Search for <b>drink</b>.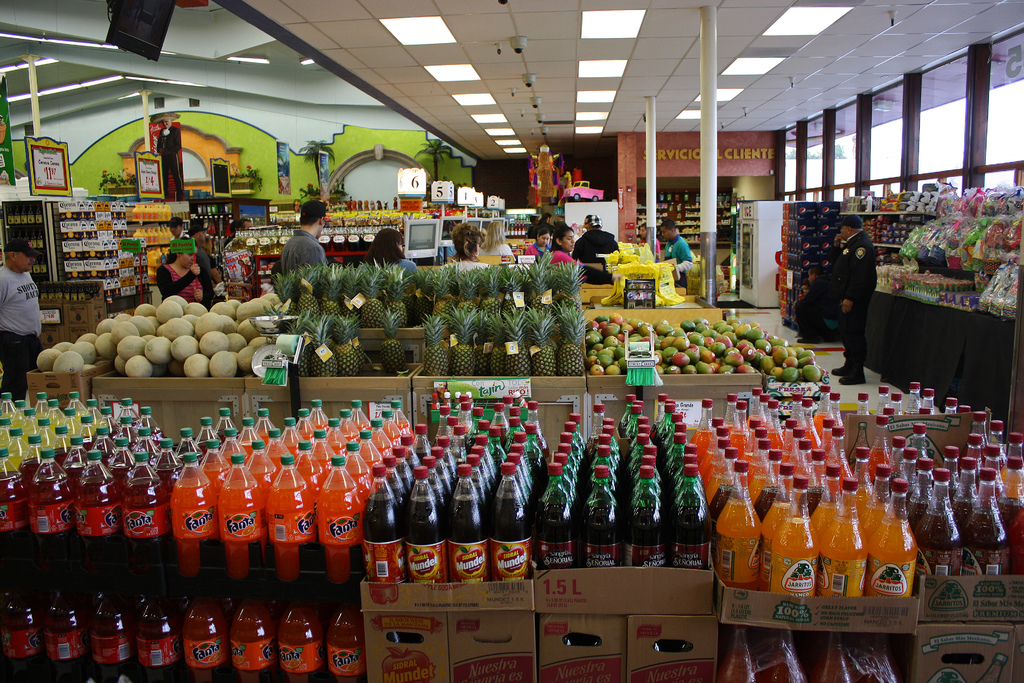
Found at detection(116, 418, 136, 447).
